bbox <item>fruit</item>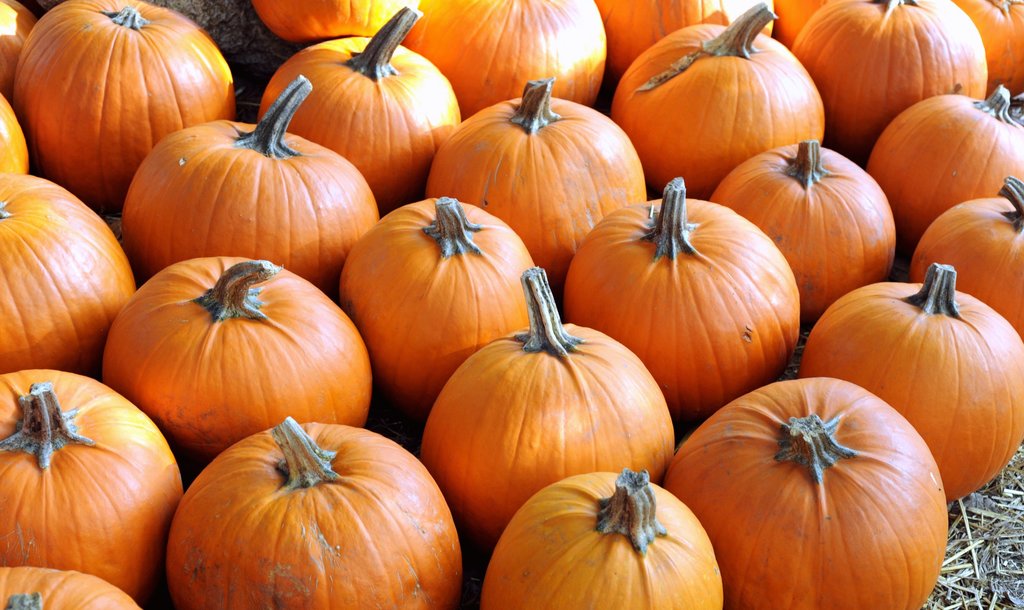
19:0:238:208
